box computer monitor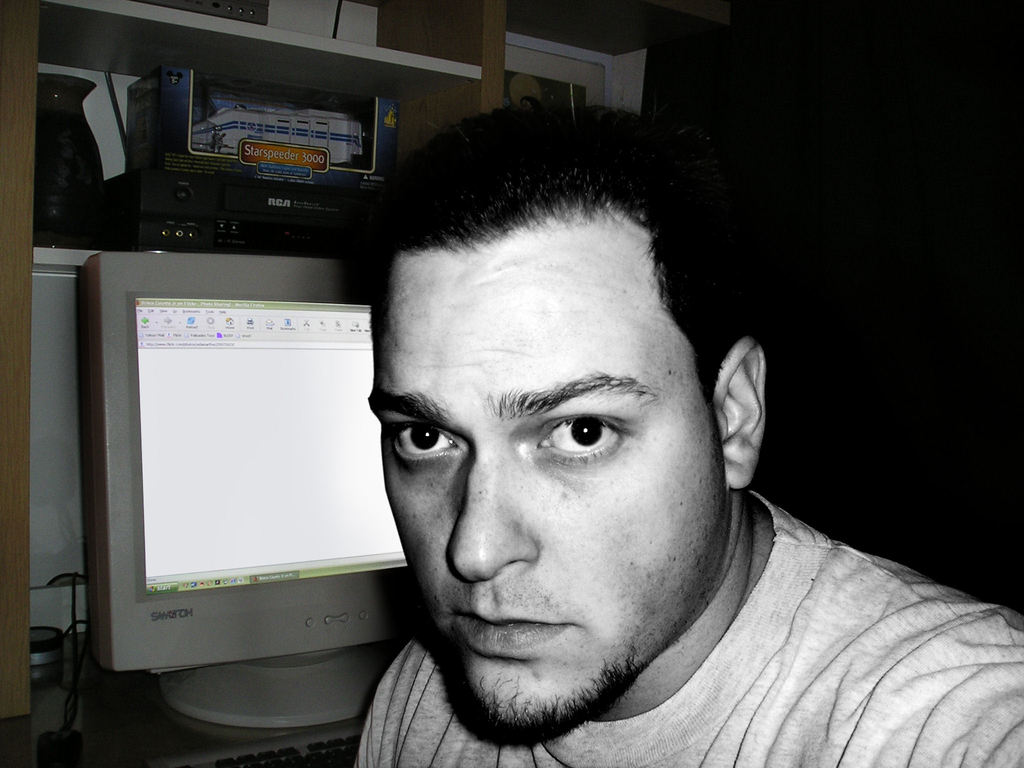
(63,248,403,736)
